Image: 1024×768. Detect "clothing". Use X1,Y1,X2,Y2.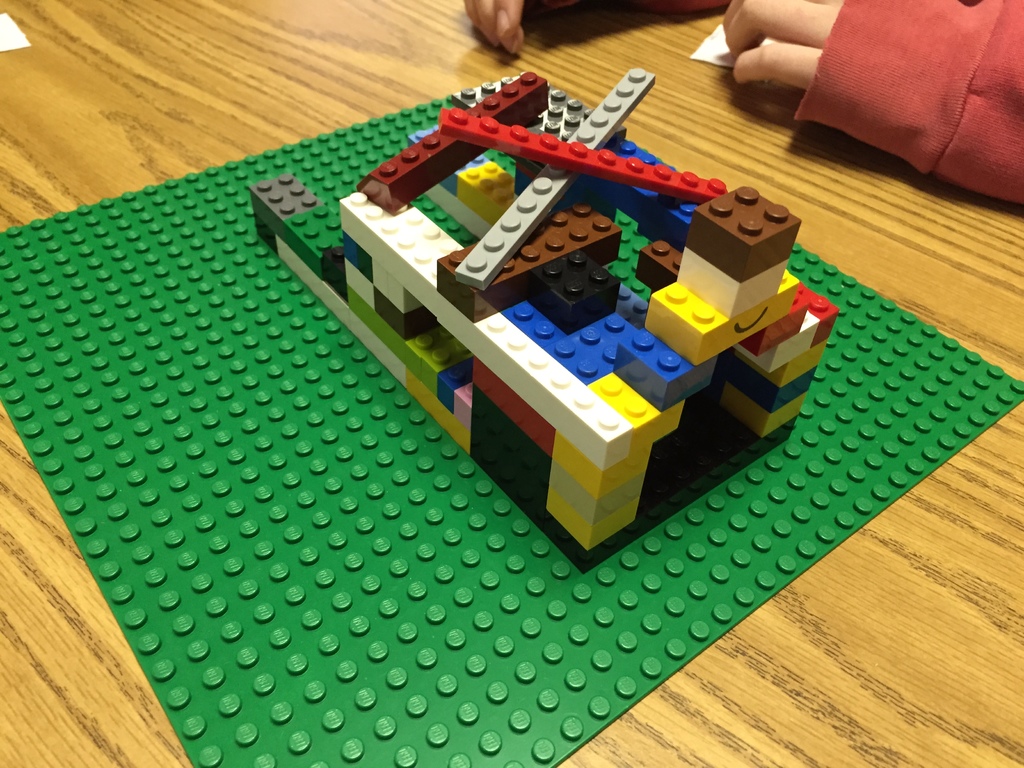
786,0,1023,203.
